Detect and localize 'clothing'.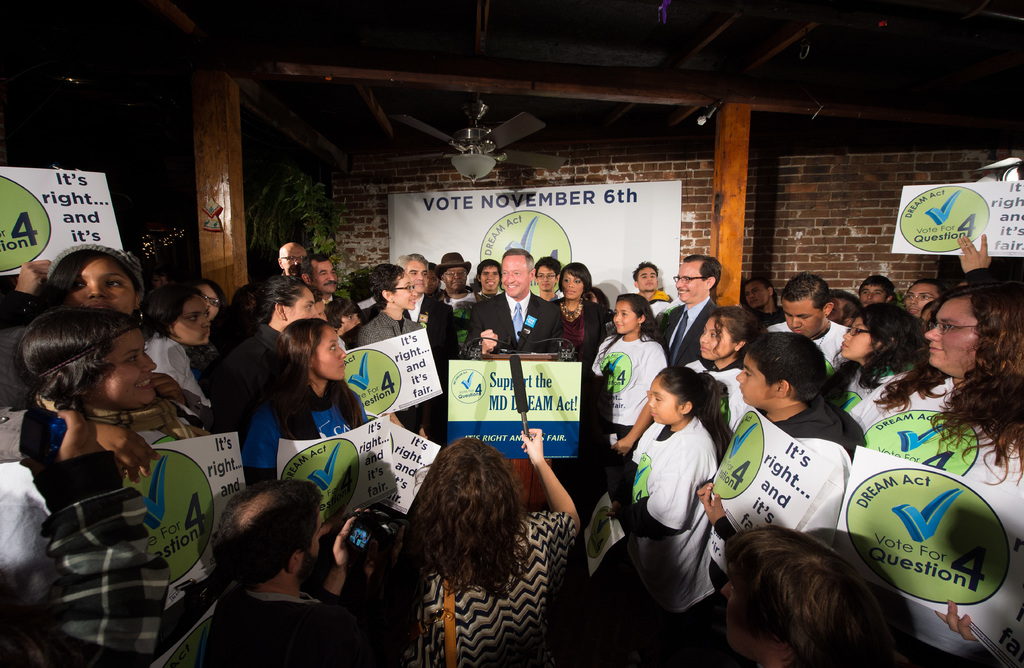
Localized at {"x1": 701, "y1": 388, "x2": 855, "y2": 581}.
